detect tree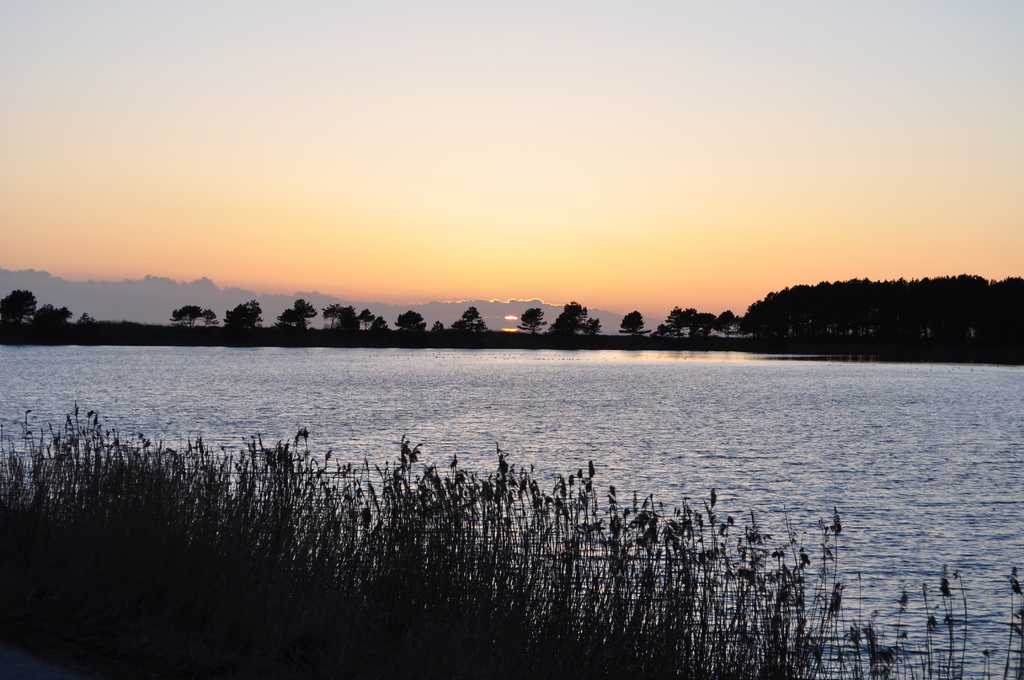
222/298/271/335
